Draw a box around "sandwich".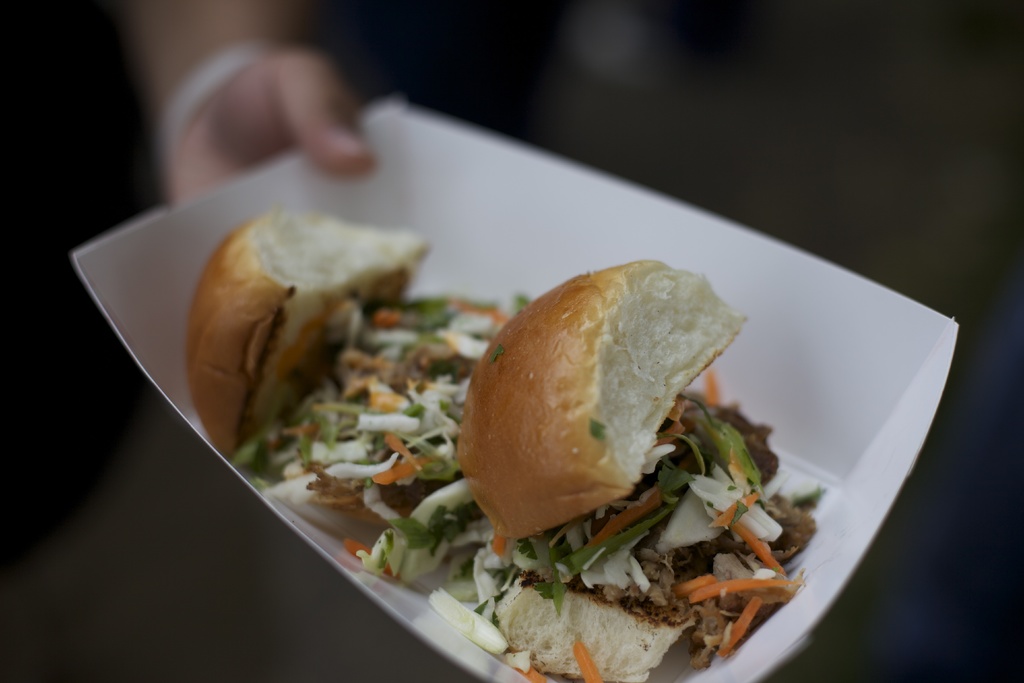
<region>180, 205, 429, 460</region>.
